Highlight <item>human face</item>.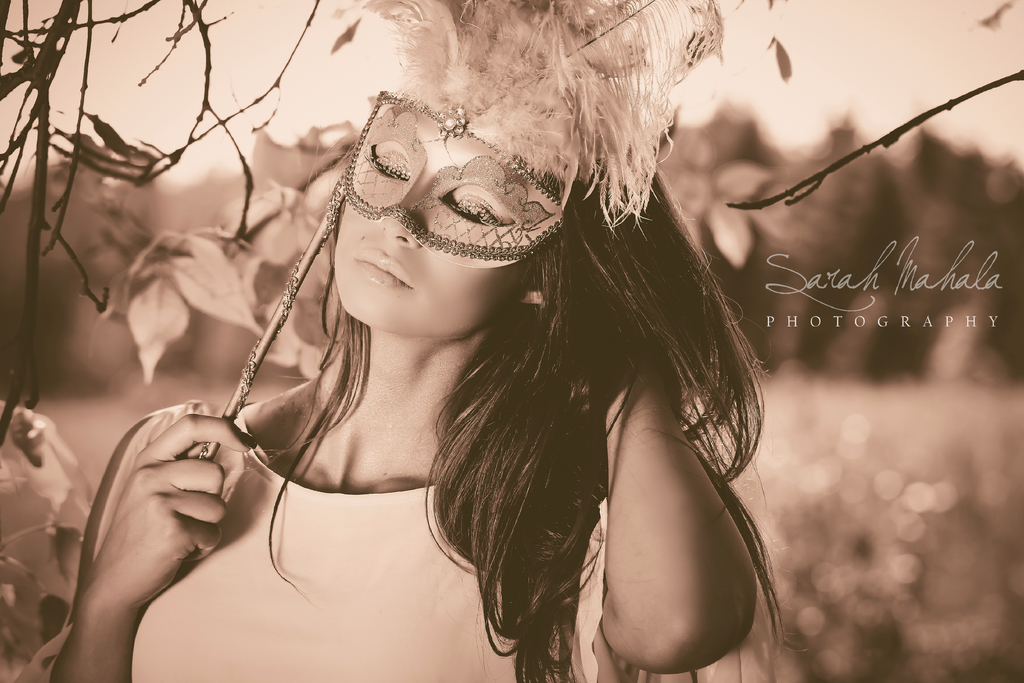
Highlighted region: <bbox>340, 97, 548, 339</bbox>.
